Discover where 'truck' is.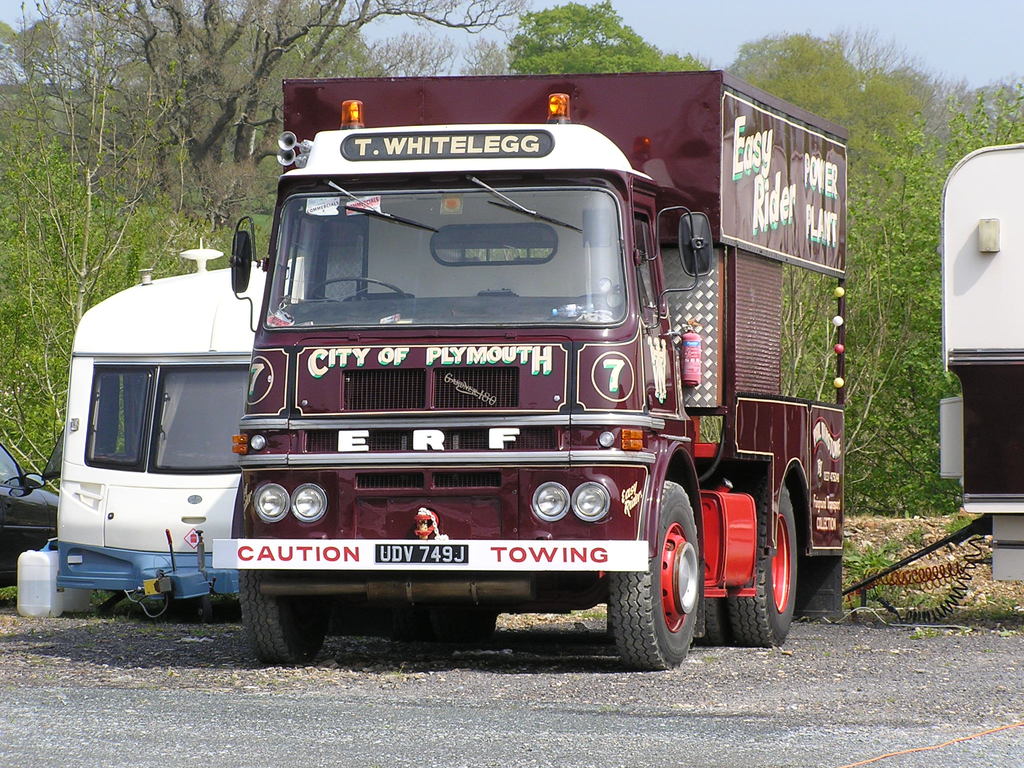
Discovered at 44, 77, 835, 678.
